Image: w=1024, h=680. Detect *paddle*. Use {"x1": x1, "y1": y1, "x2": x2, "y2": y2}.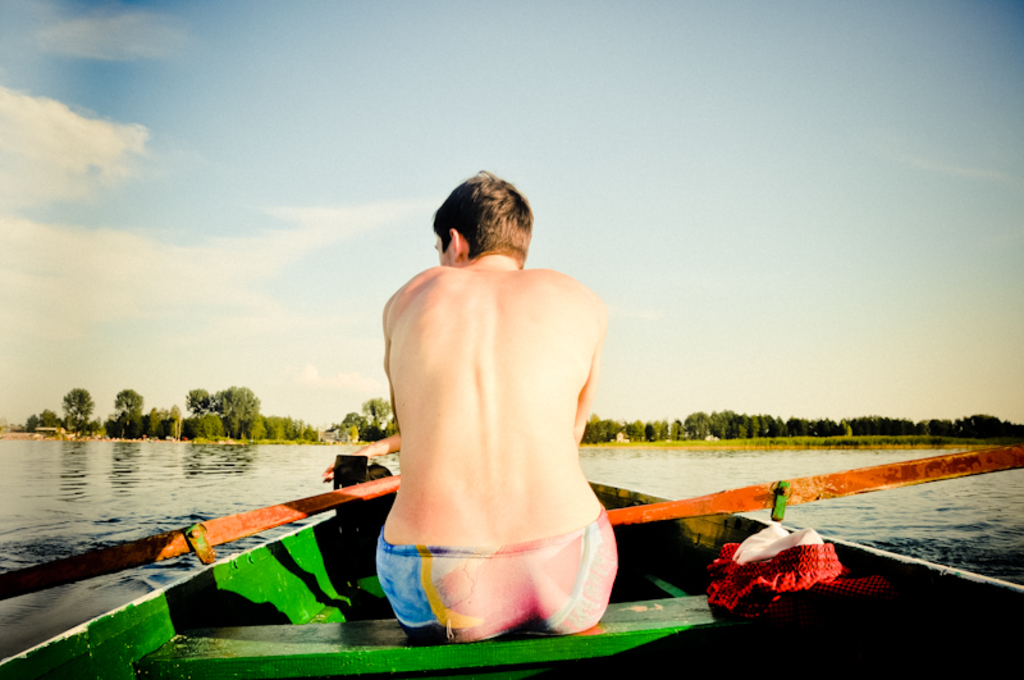
{"x1": 0, "y1": 471, "x2": 406, "y2": 603}.
